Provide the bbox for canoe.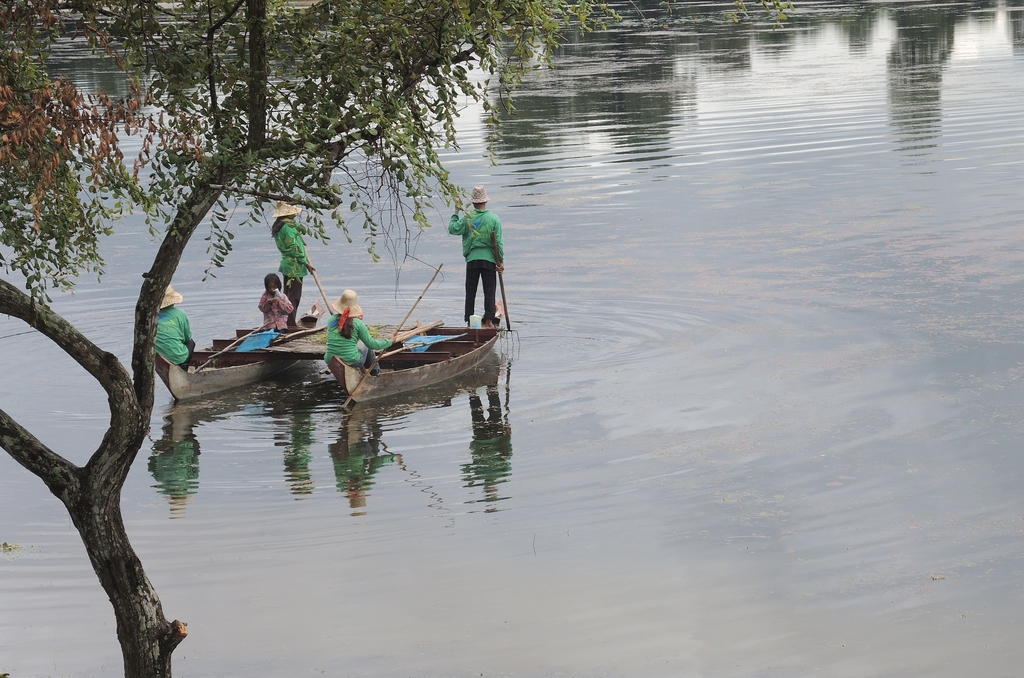
<box>339,316,495,400</box>.
